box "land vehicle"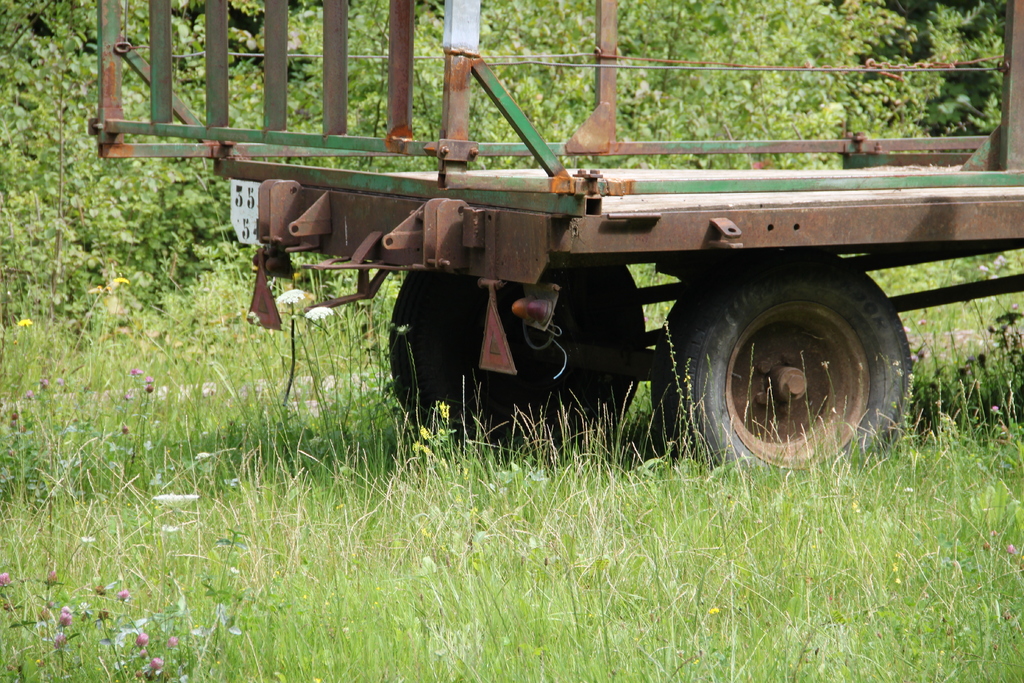
[x1=85, y1=0, x2=1023, y2=488]
